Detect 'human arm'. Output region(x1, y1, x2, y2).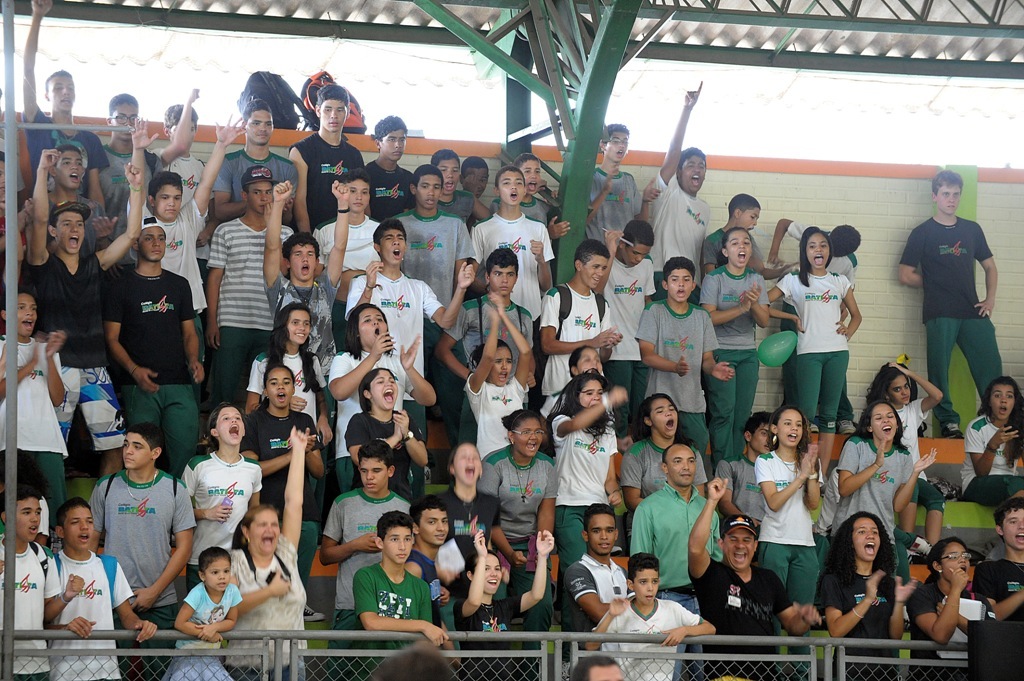
region(531, 219, 555, 294).
